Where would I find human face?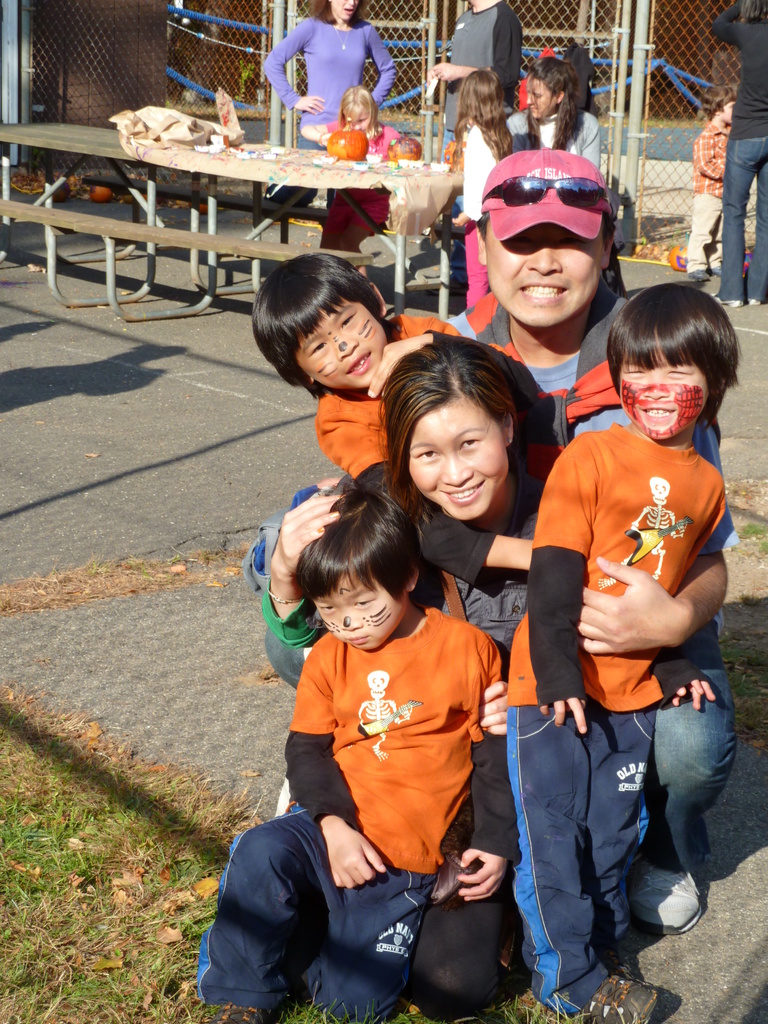
At 314, 568, 408, 650.
